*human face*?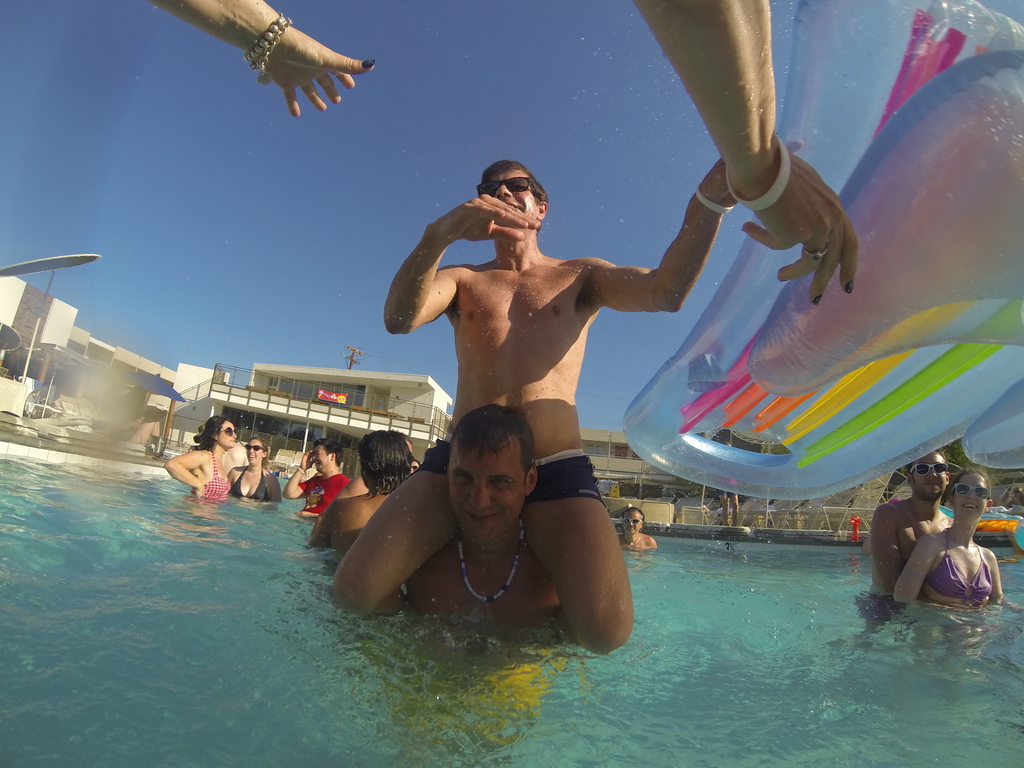
{"x1": 624, "y1": 508, "x2": 644, "y2": 533}
